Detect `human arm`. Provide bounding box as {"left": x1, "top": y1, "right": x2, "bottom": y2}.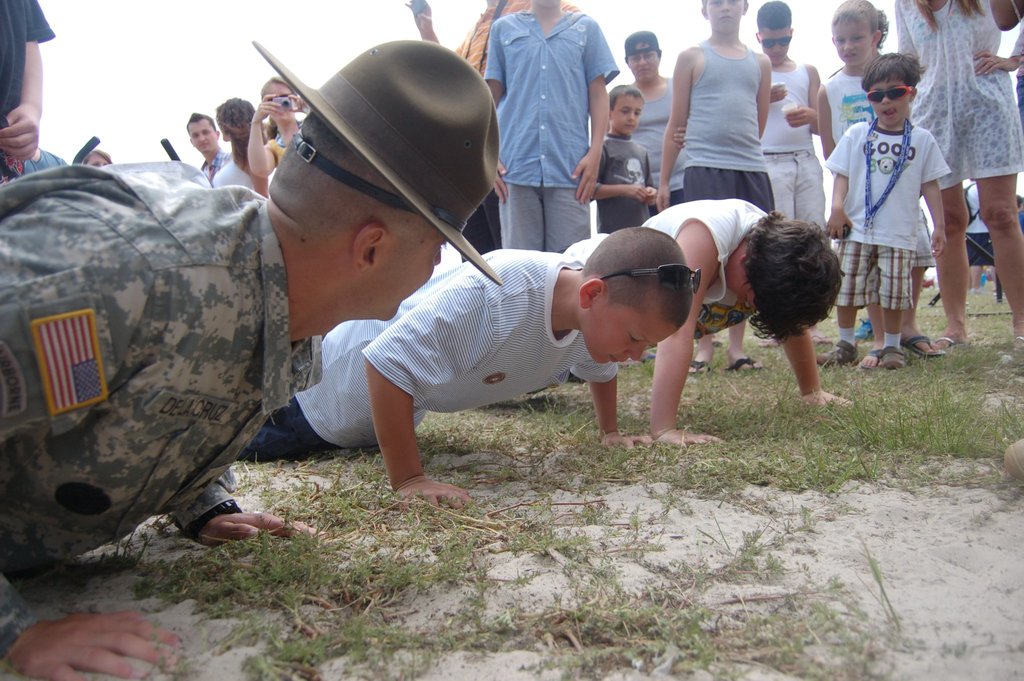
{"left": 968, "top": 20, "right": 1023, "bottom": 79}.
